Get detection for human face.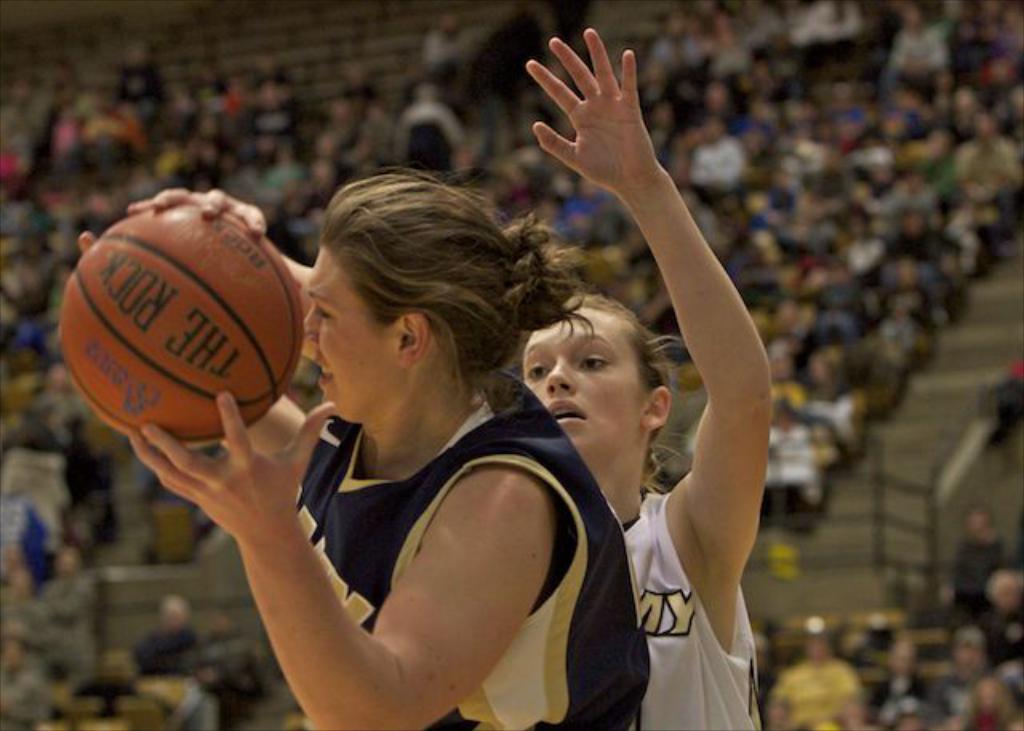
Detection: left=520, top=310, right=645, bottom=461.
